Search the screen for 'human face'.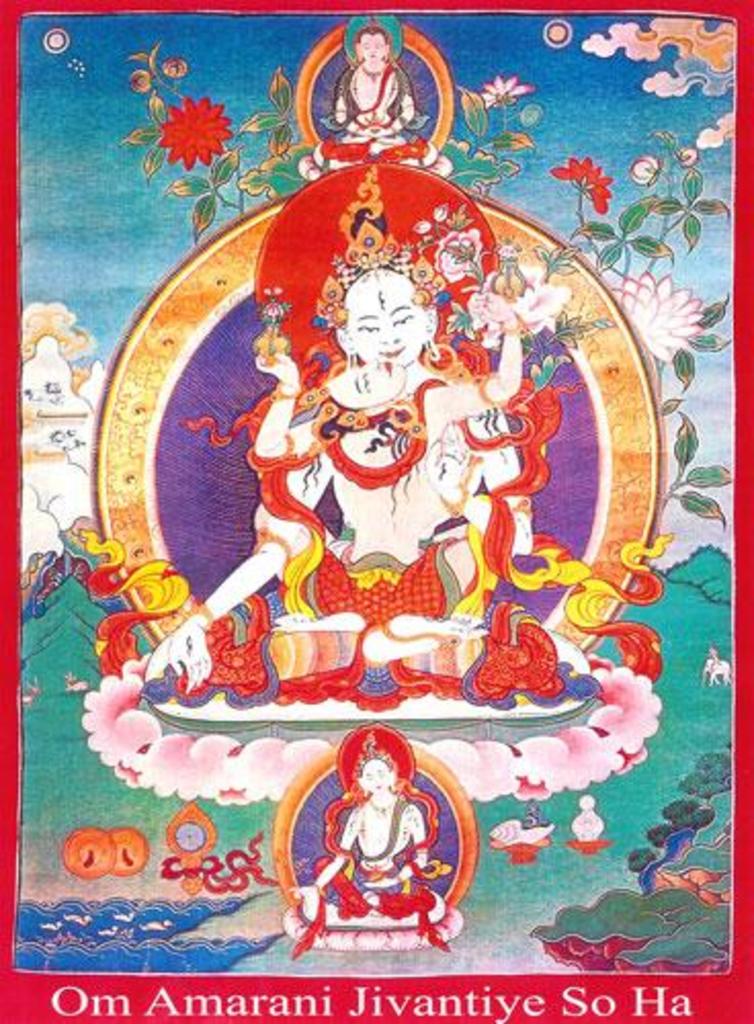
Found at Rect(365, 756, 391, 797).
